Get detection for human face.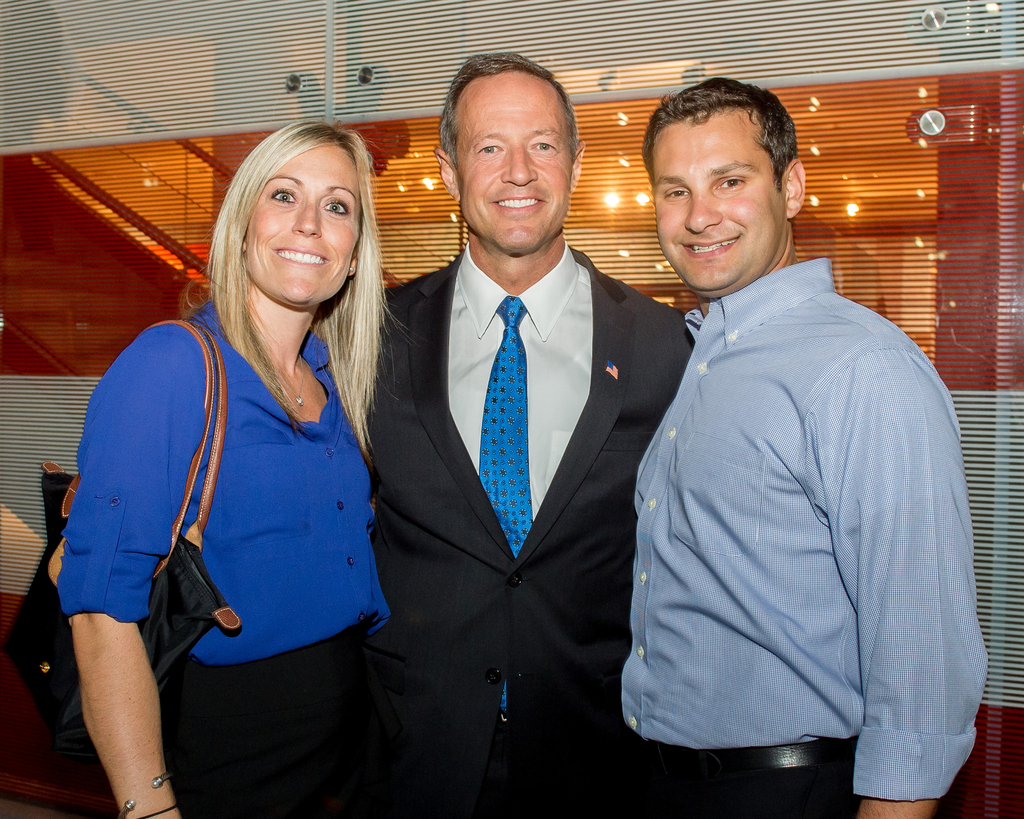
Detection: 244:143:356:302.
